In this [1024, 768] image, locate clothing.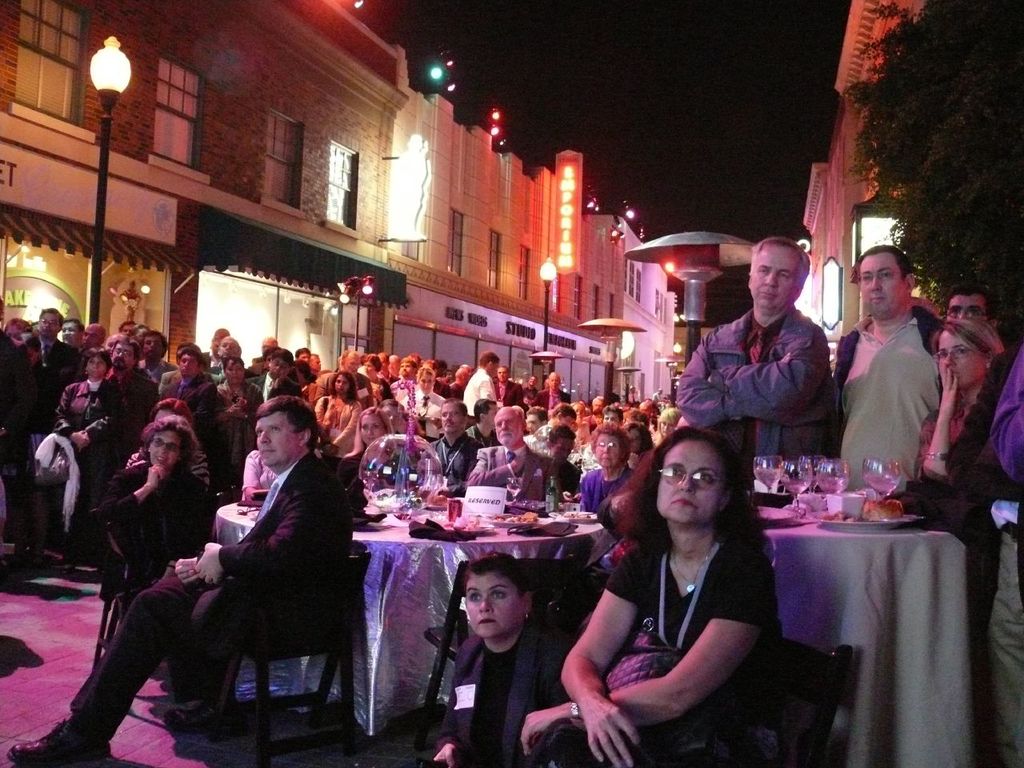
Bounding box: 311:396:361:486.
